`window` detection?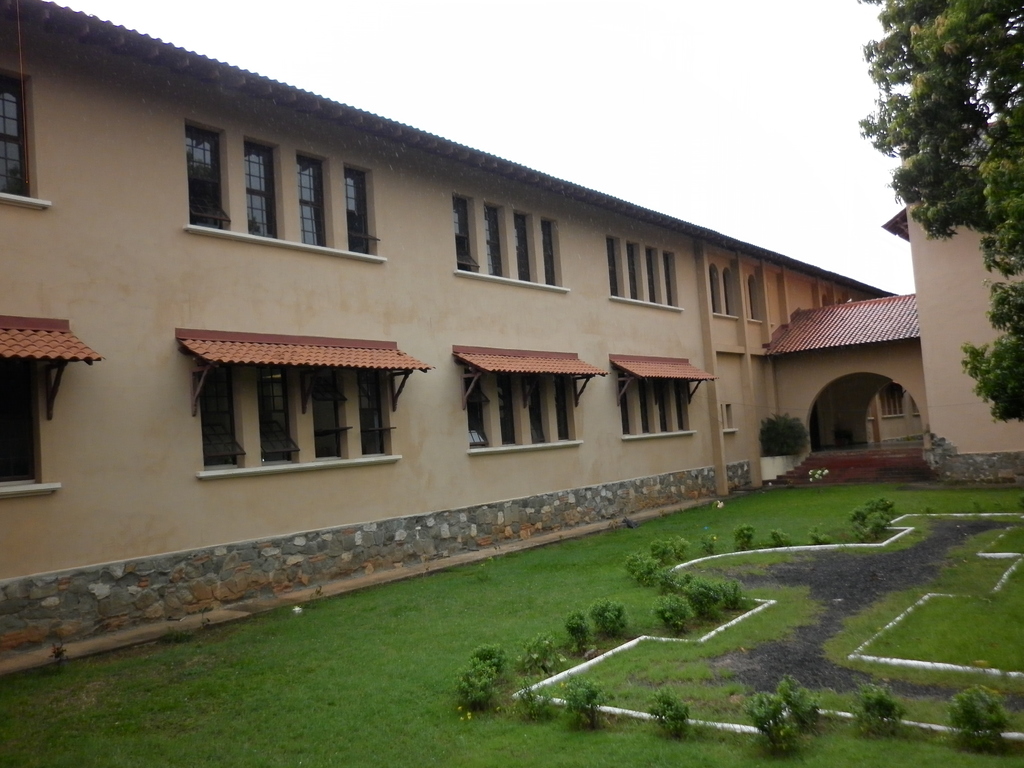
BBox(252, 373, 296, 461)
